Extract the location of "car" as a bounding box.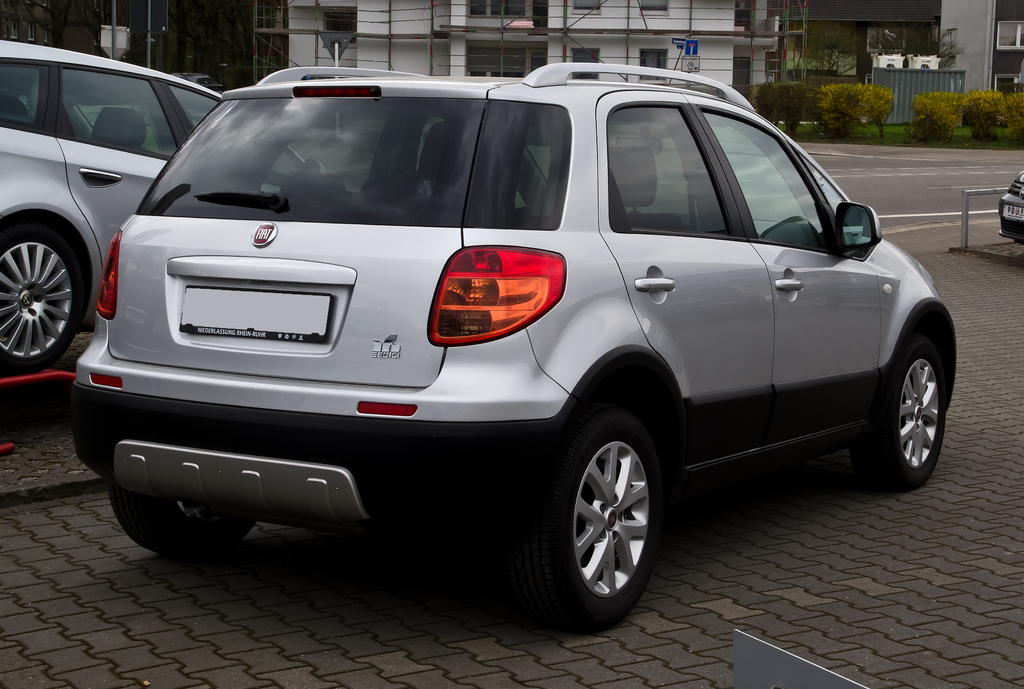
996, 159, 1023, 241.
